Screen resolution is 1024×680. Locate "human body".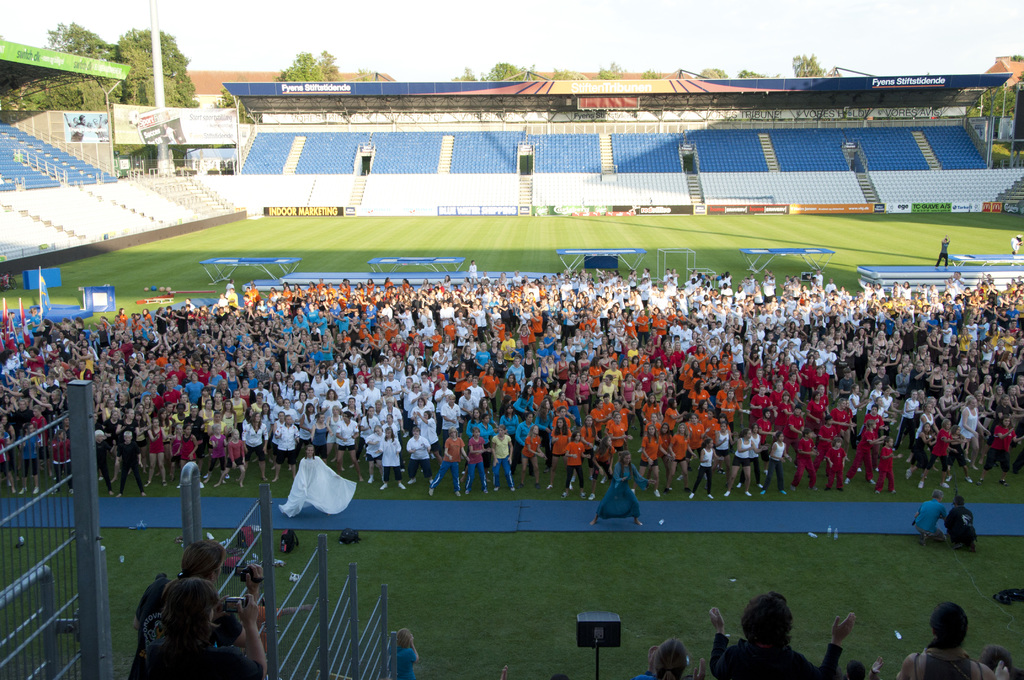
996, 297, 1004, 308.
